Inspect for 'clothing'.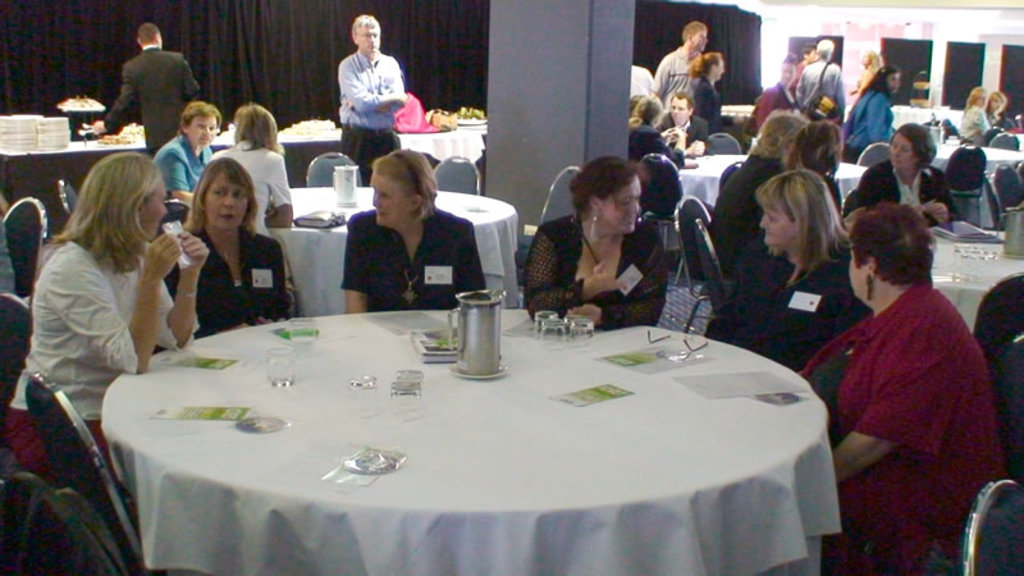
Inspection: left=154, top=134, right=219, bottom=207.
